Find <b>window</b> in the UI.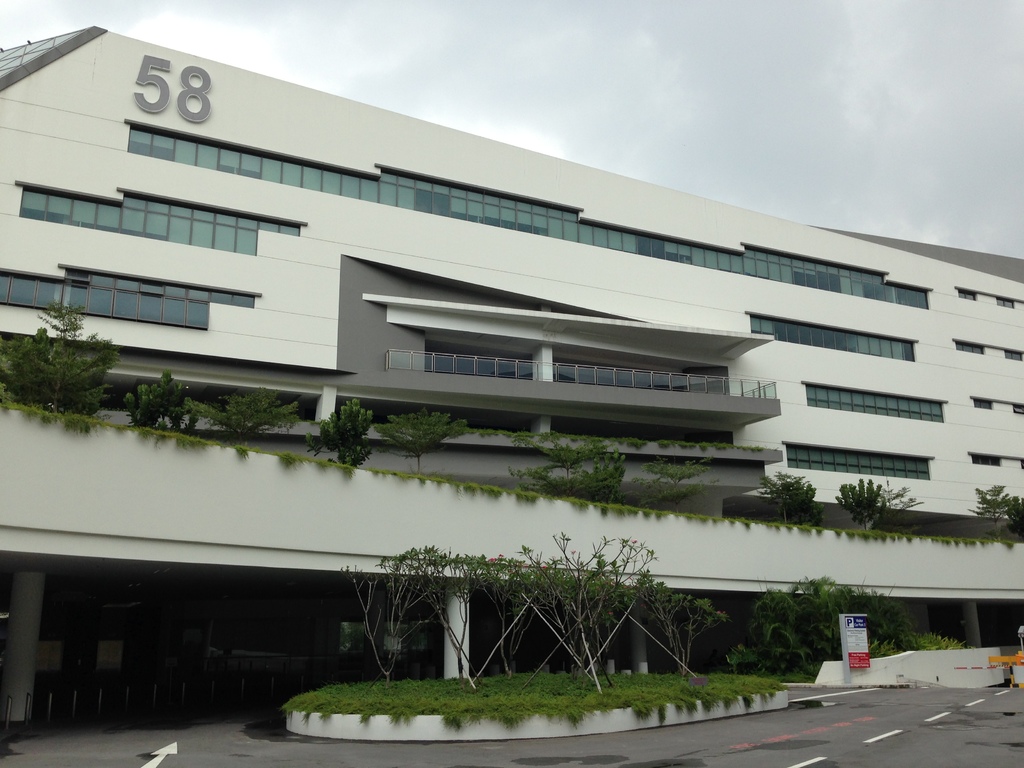
UI element at (left=957, top=288, right=977, bottom=299).
